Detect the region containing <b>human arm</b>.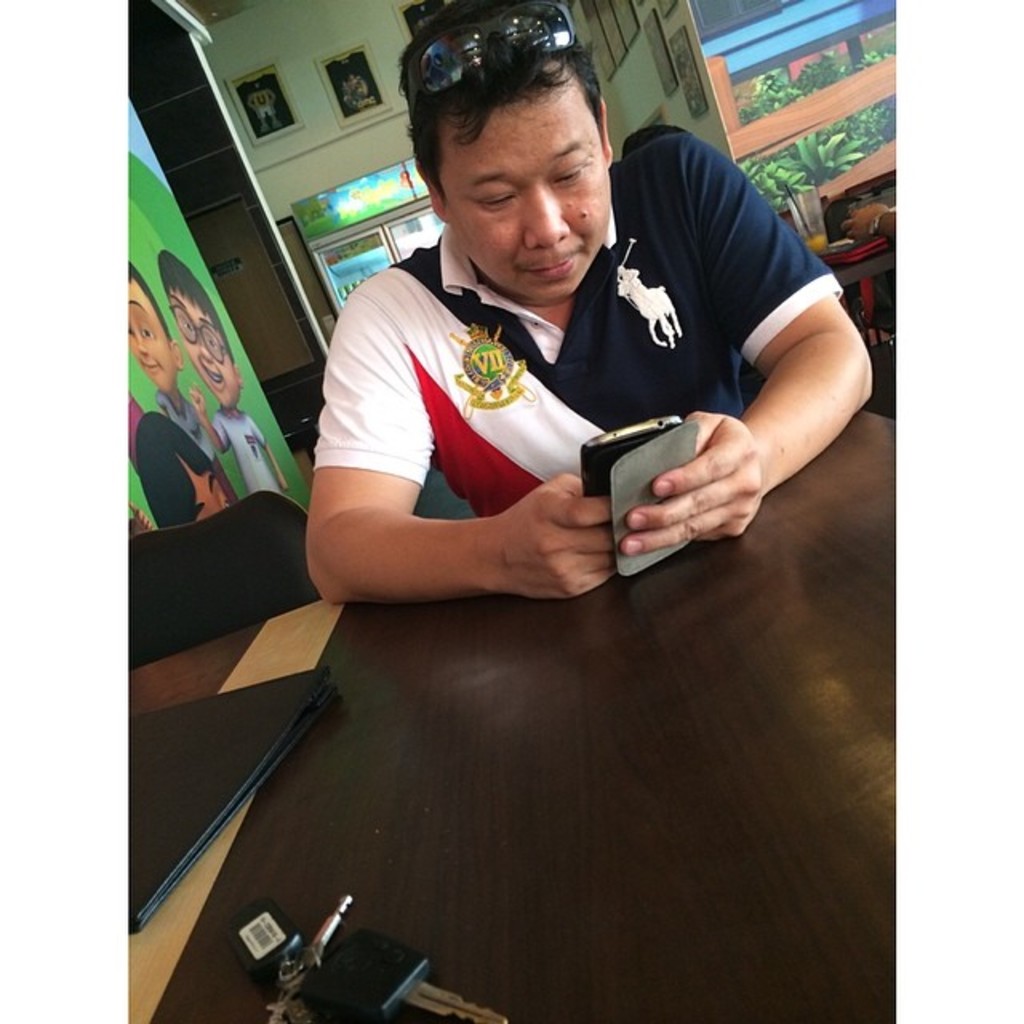
crop(613, 107, 882, 547).
